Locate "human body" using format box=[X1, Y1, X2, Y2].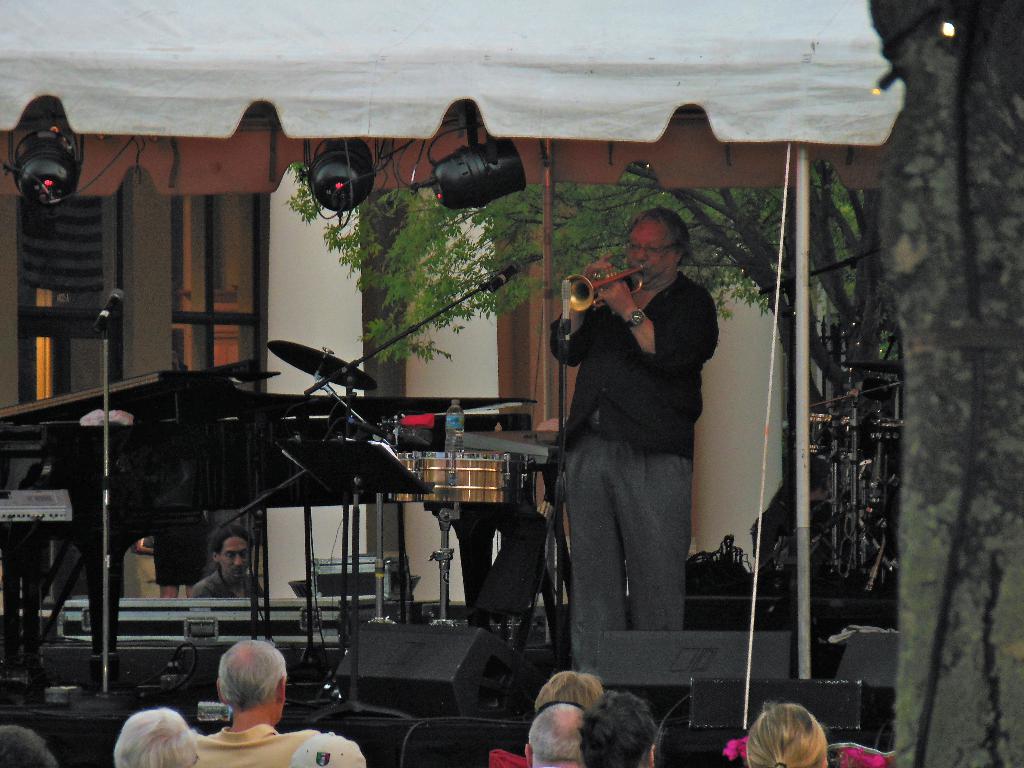
box=[190, 630, 314, 767].
